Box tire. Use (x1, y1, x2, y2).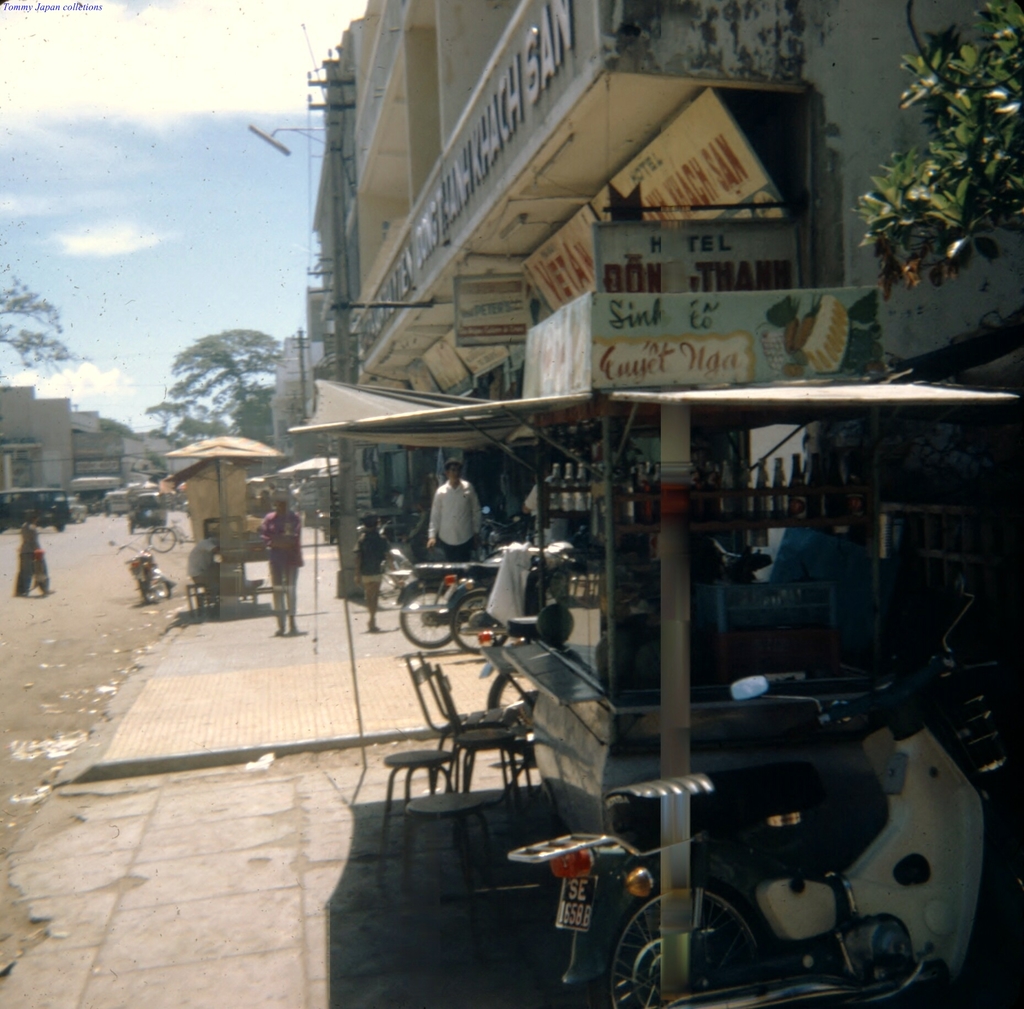
(579, 872, 784, 1008).
